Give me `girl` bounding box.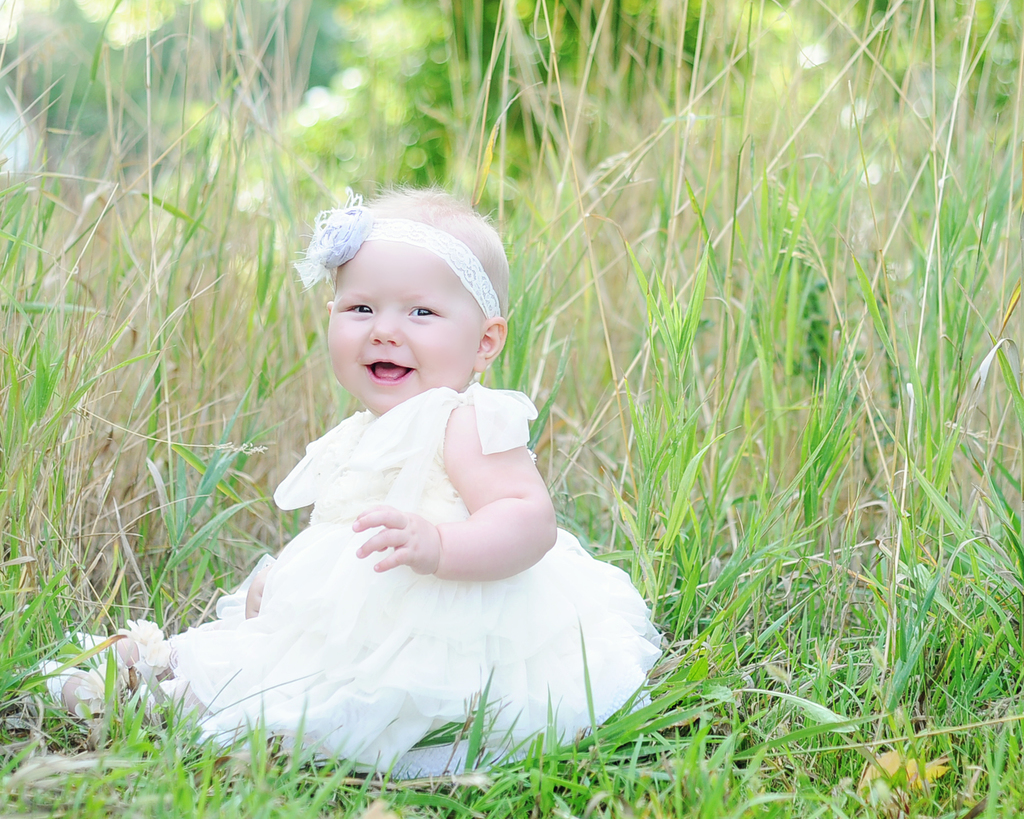
(left=41, top=184, right=667, bottom=780).
